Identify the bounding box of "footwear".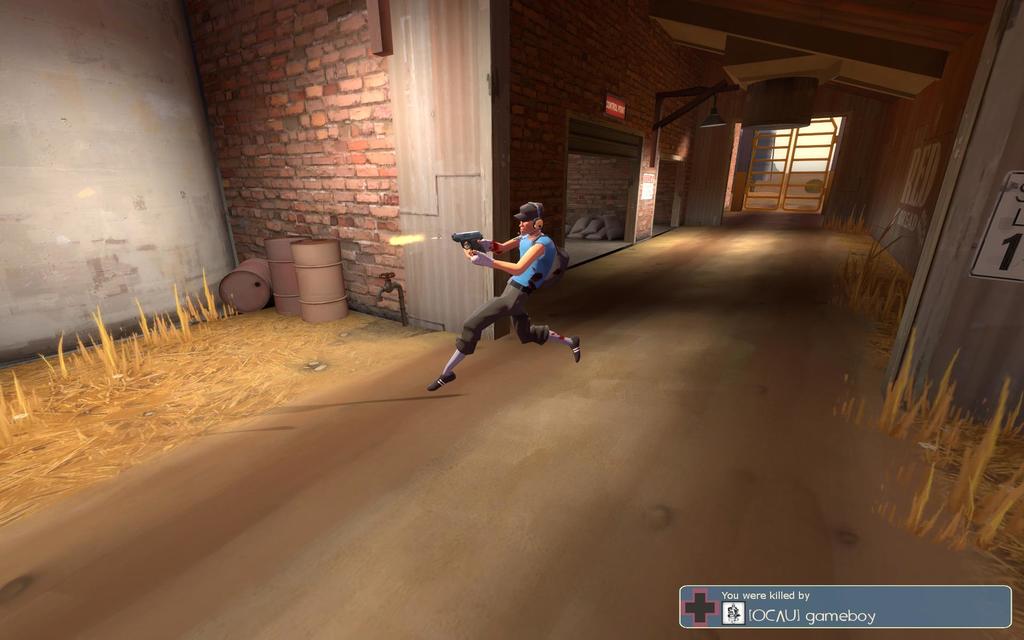
[left=570, top=335, right=579, bottom=362].
